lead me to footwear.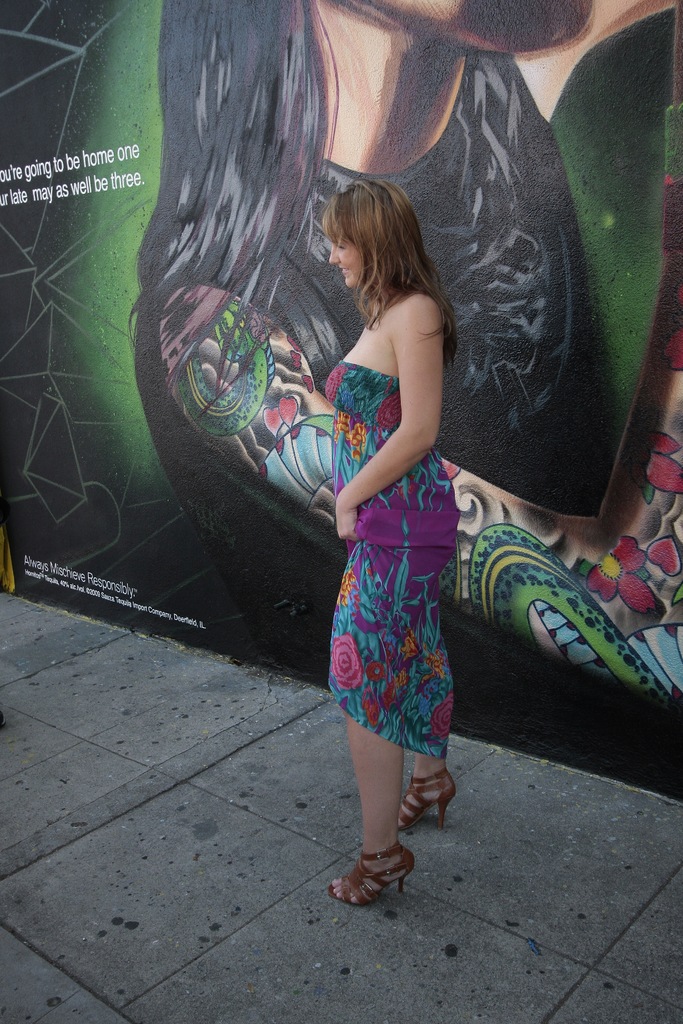
Lead to left=391, top=760, right=454, bottom=832.
